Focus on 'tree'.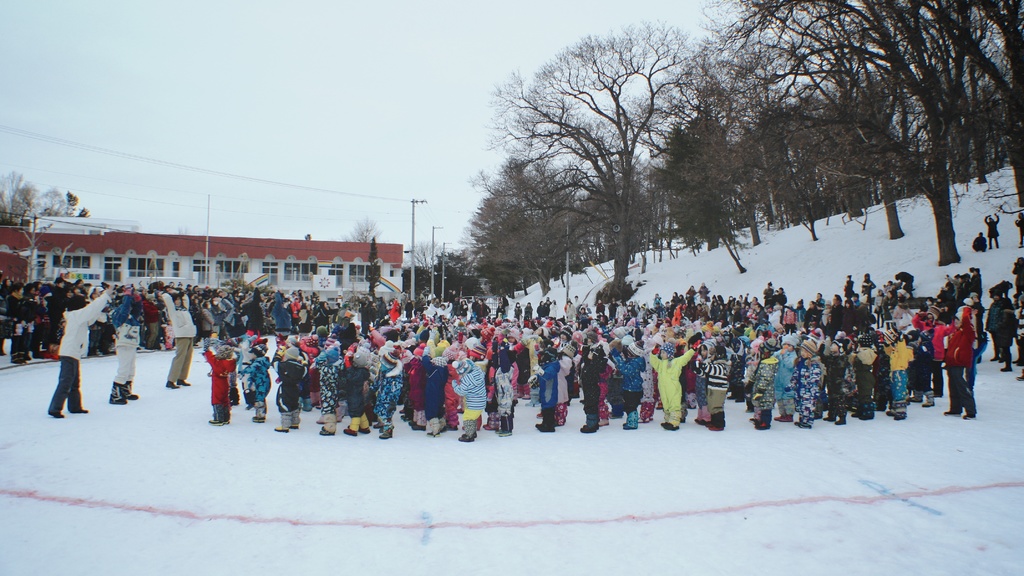
Focused at bbox=(733, 19, 925, 246).
